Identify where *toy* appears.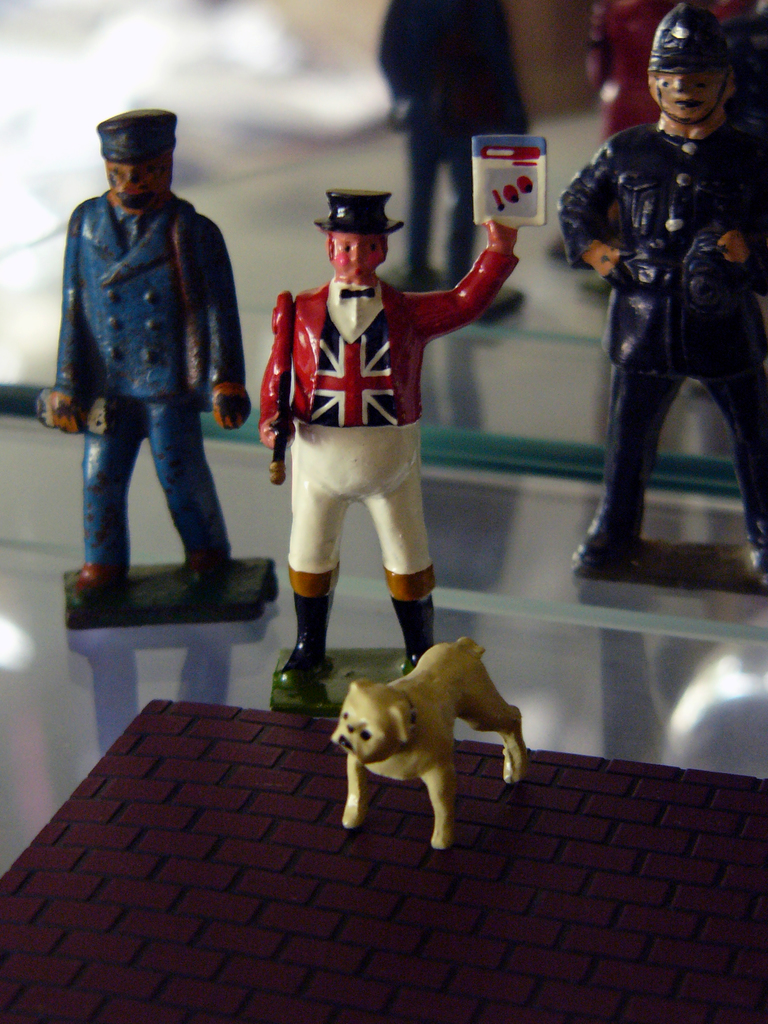
Appears at (35,115,252,593).
